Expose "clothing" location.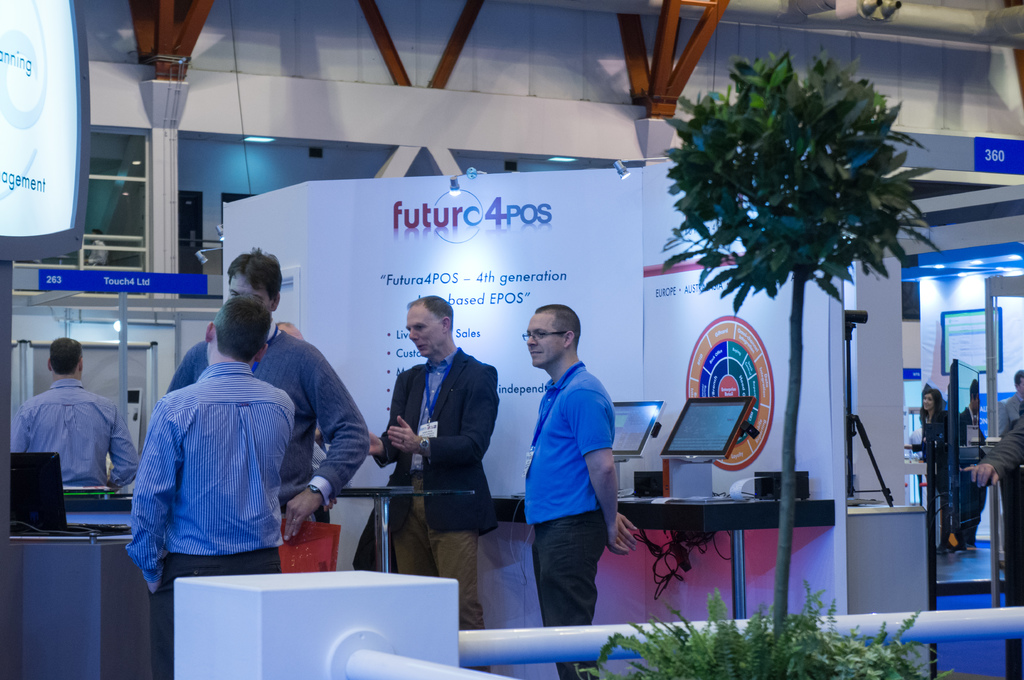
Exposed at x1=918, y1=408, x2=949, y2=496.
